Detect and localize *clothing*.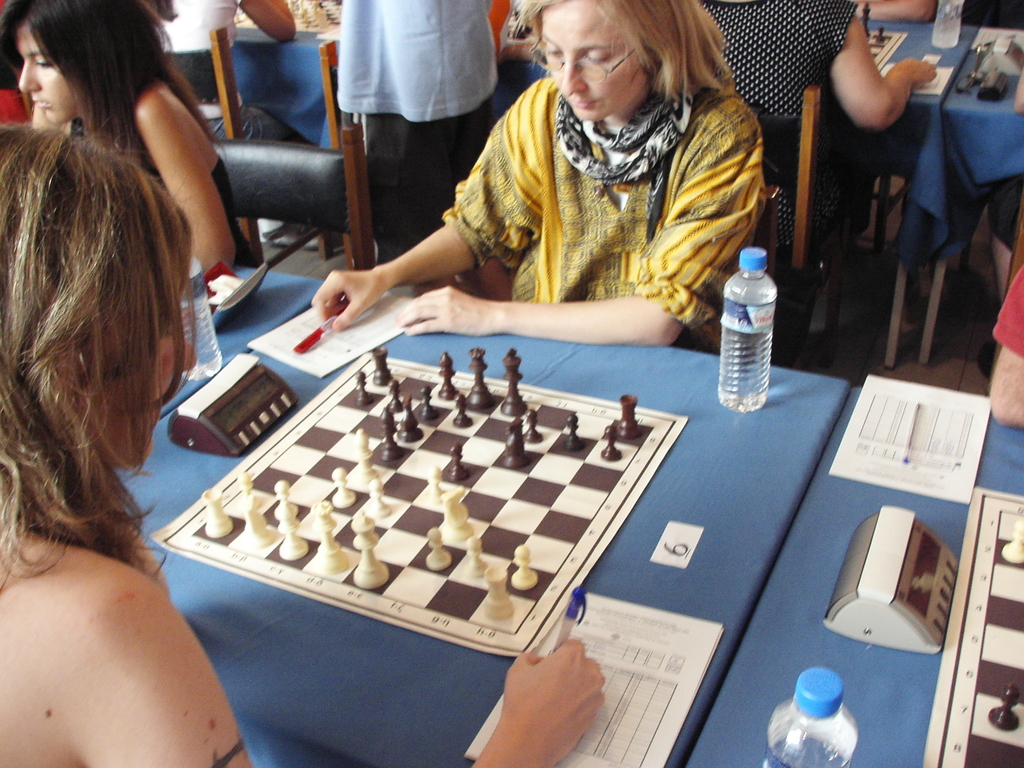
Localized at 328:2:506:260.
